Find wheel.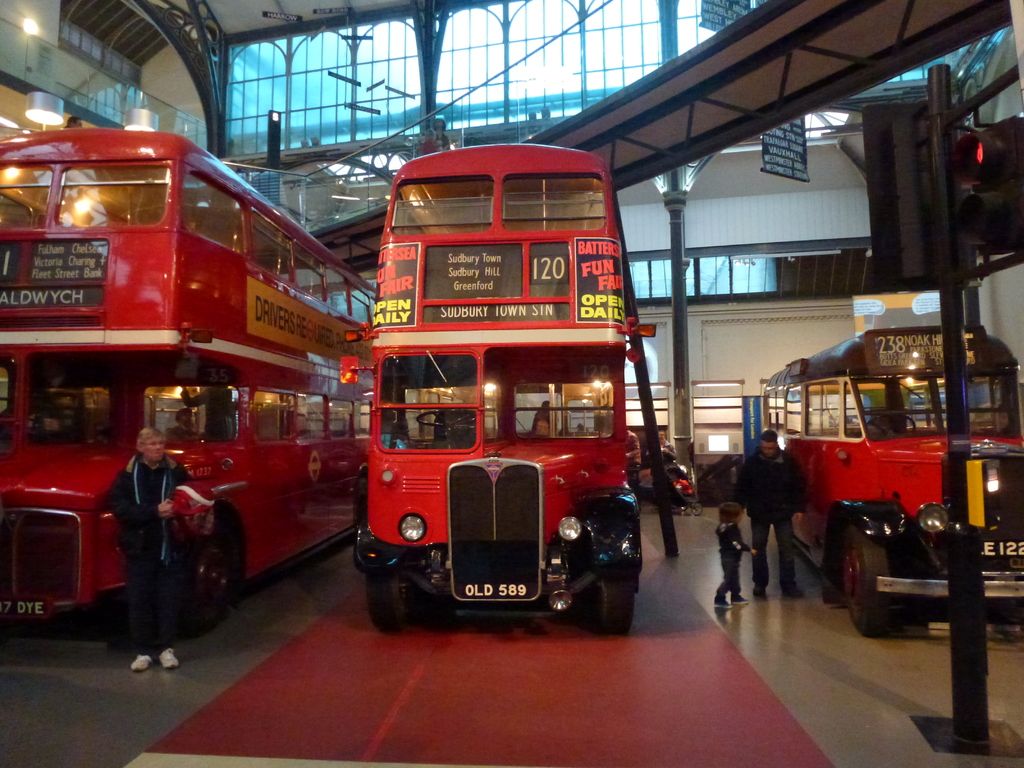
select_region(867, 413, 918, 441).
